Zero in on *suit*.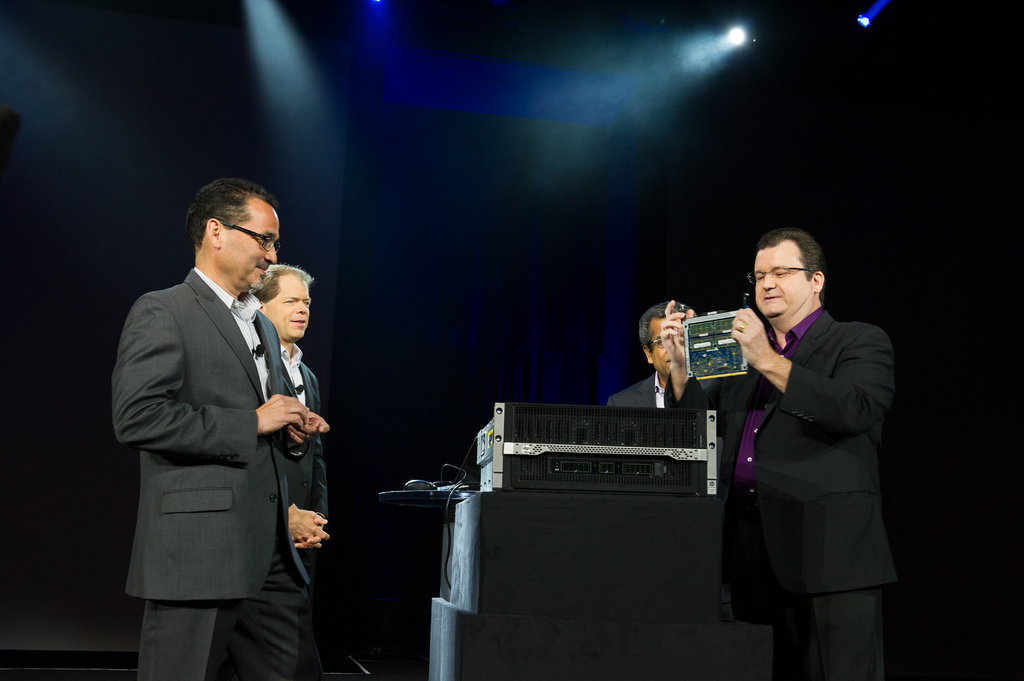
Zeroed in: crop(285, 350, 326, 680).
